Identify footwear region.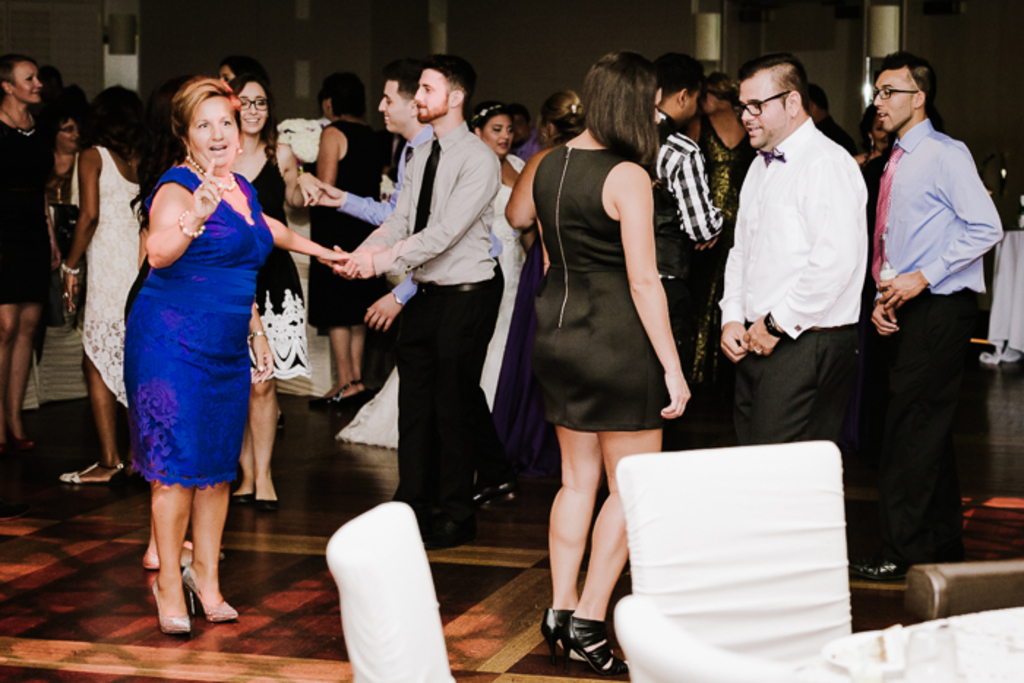
Region: <region>354, 379, 364, 402</region>.
